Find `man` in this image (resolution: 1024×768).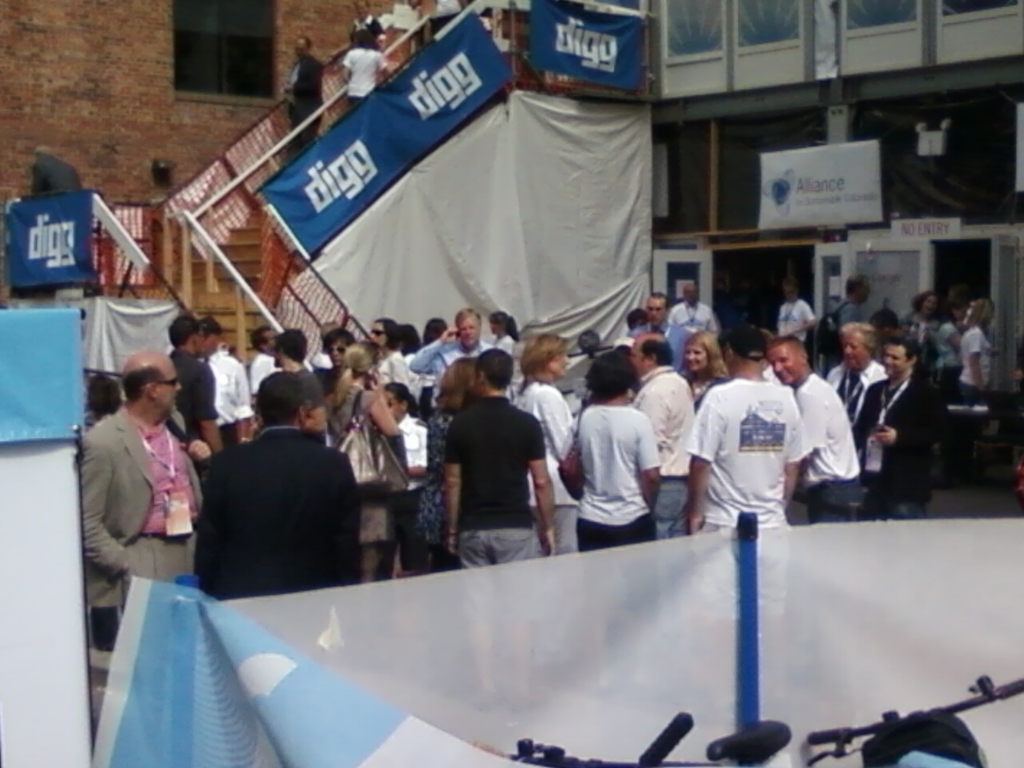
842/330/949/522.
